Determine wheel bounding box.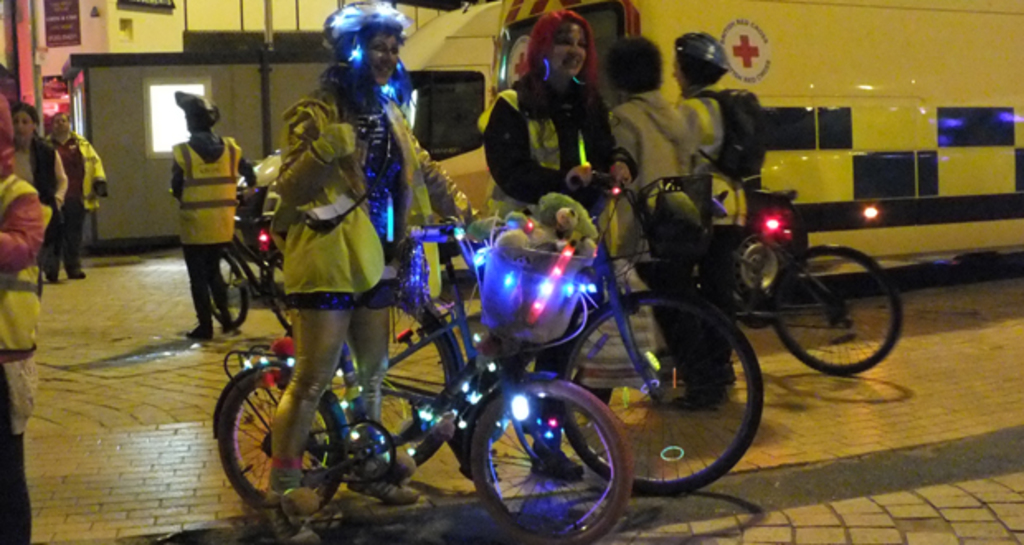
Determined: select_region(205, 248, 249, 327).
